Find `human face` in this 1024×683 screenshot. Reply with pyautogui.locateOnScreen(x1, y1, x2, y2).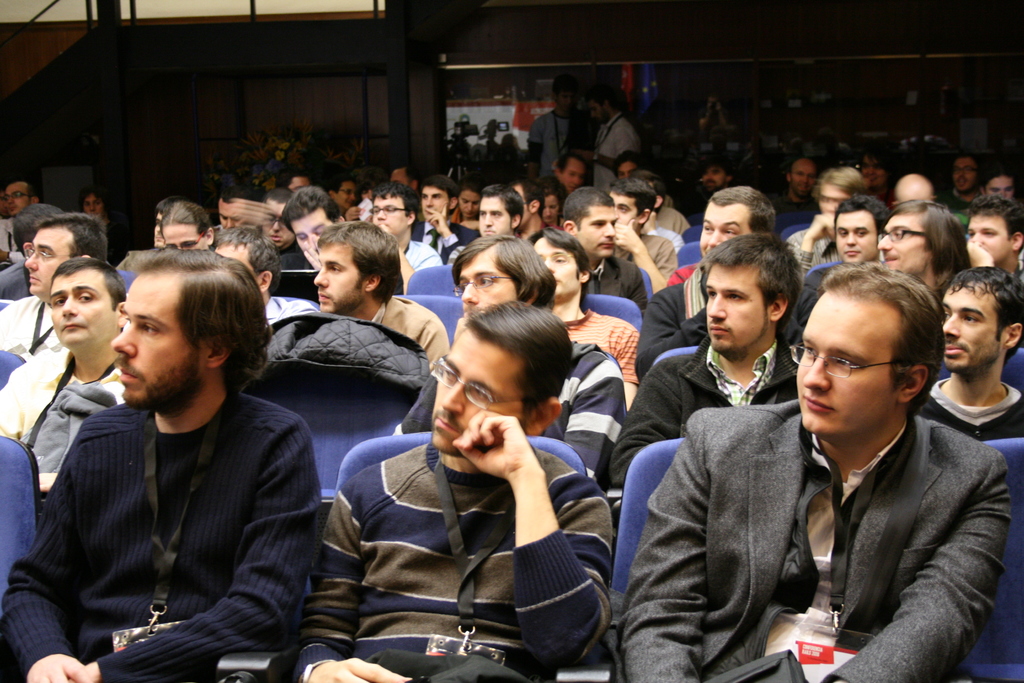
pyautogui.locateOnScreen(430, 331, 529, 459).
